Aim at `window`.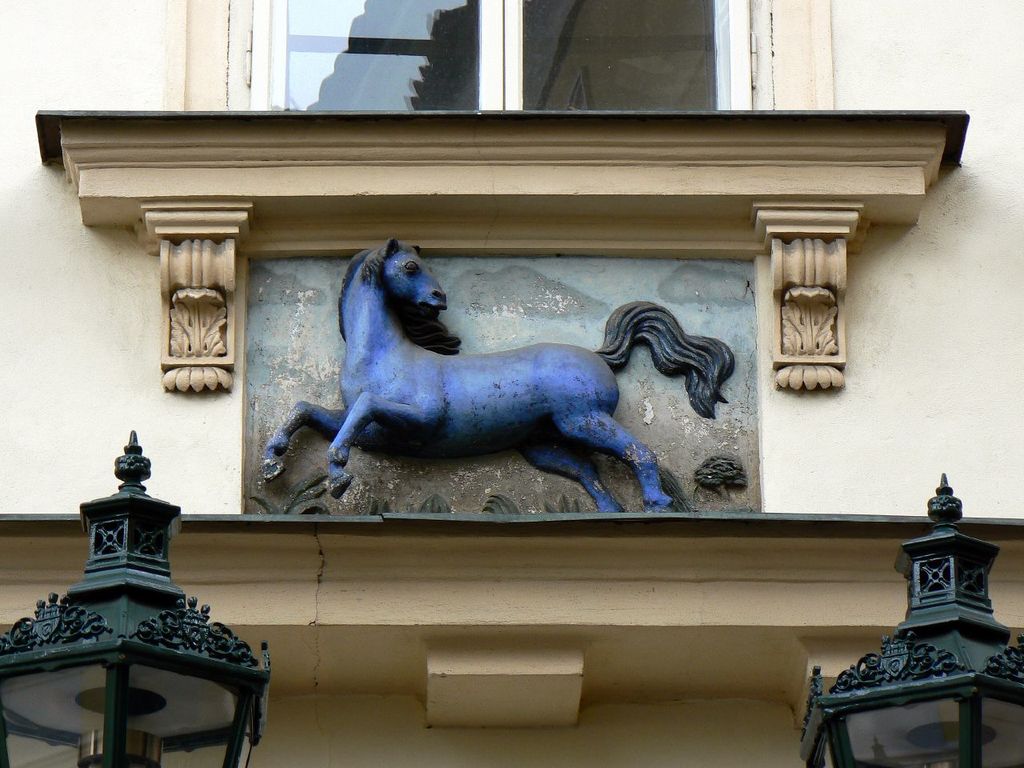
Aimed at 181, 0, 835, 113.
